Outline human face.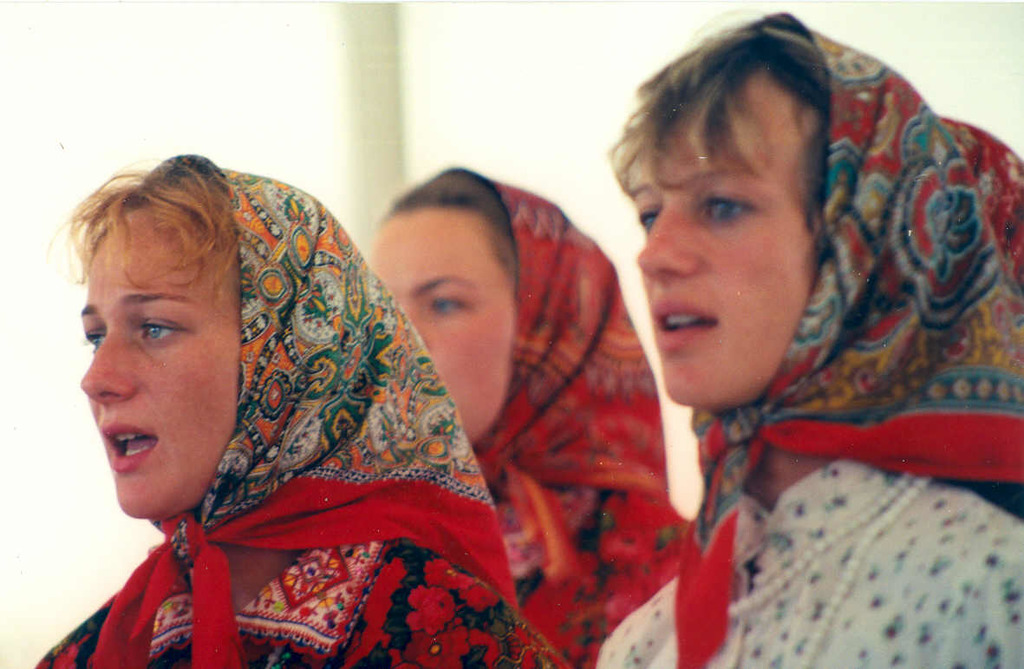
Outline: bbox=[633, 77, 819, 406].
